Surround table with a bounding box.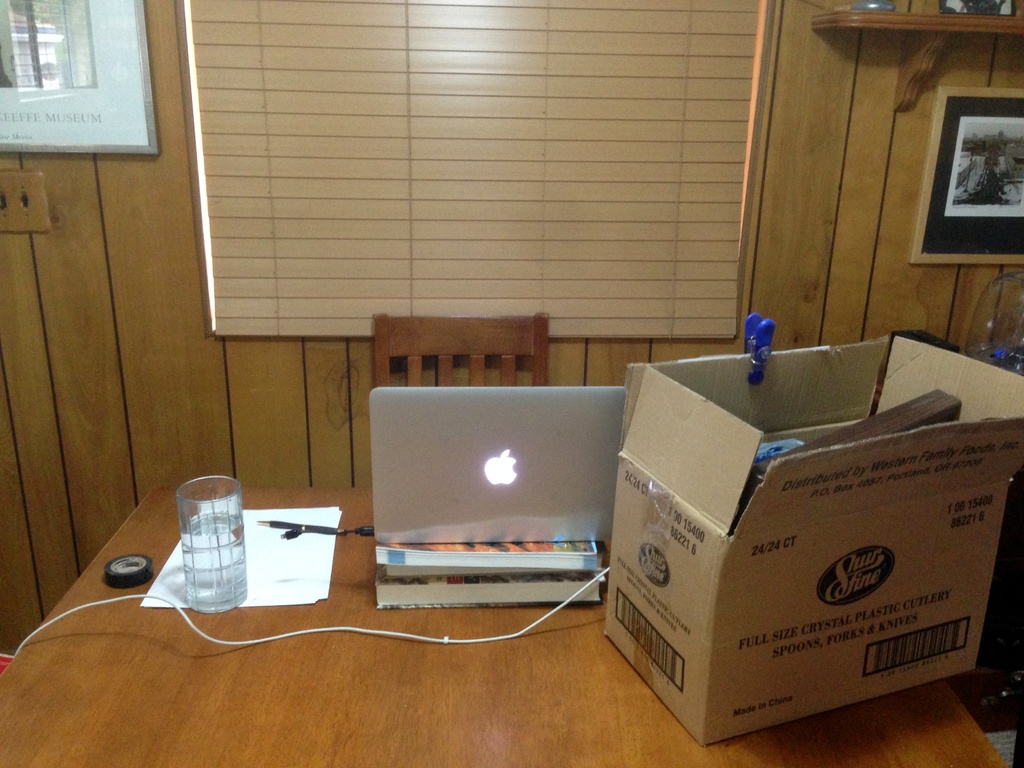
left=0, top=492, right=674, bottom=744.
